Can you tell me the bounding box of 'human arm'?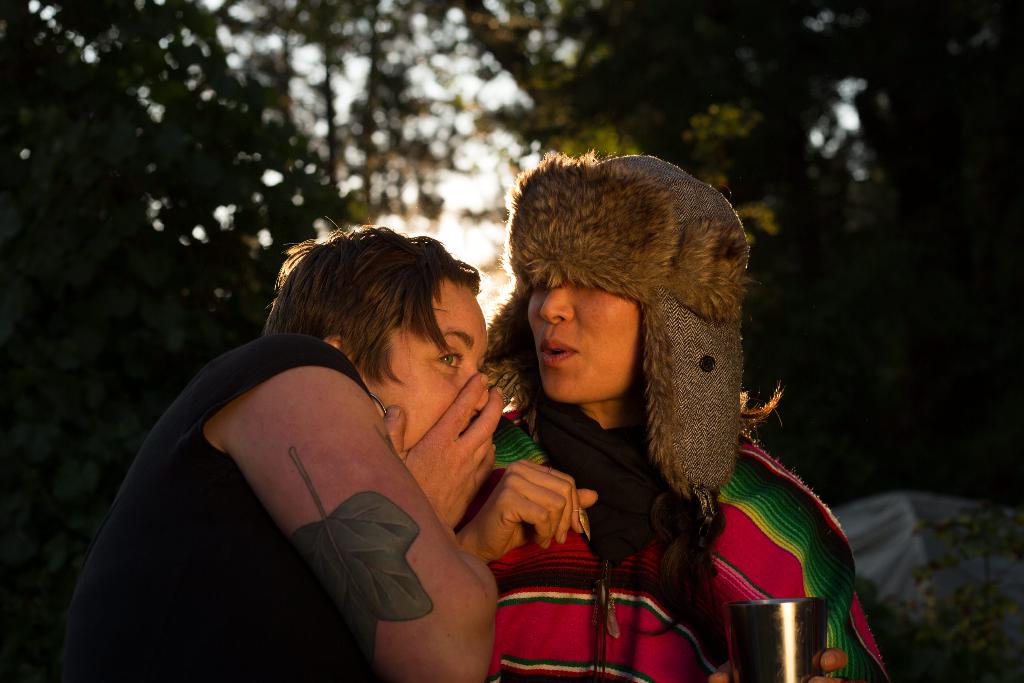
detection(698, 661, 862, 682).
